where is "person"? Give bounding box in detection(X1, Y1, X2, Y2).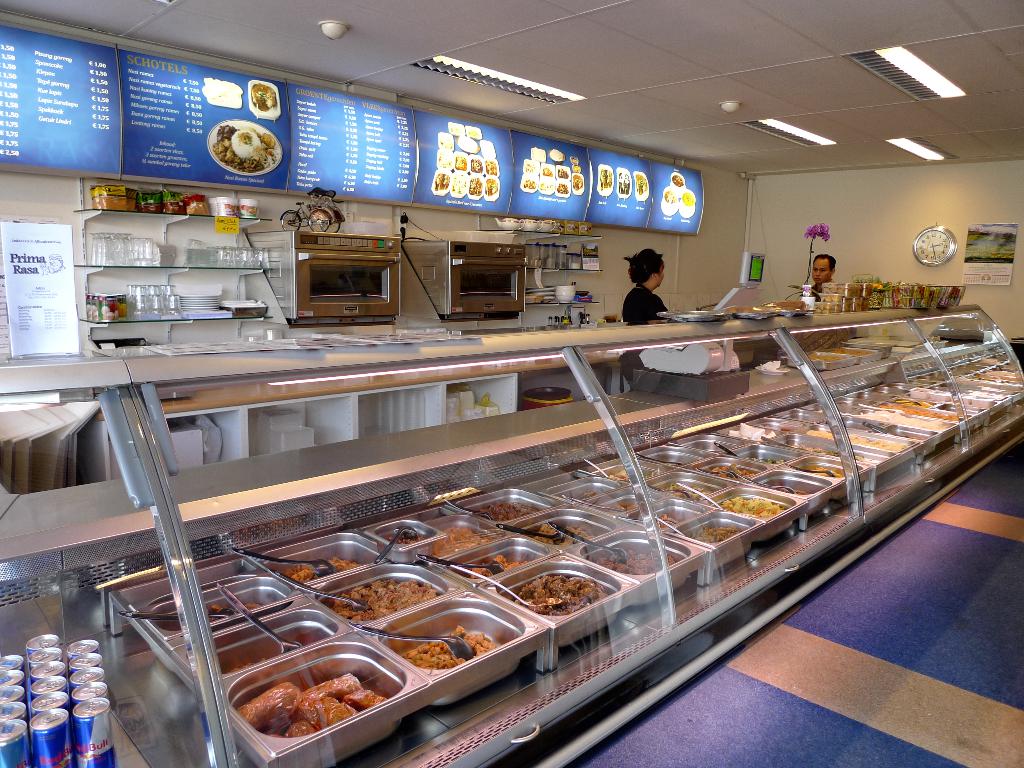
detection(623, 247, 672, 388).
